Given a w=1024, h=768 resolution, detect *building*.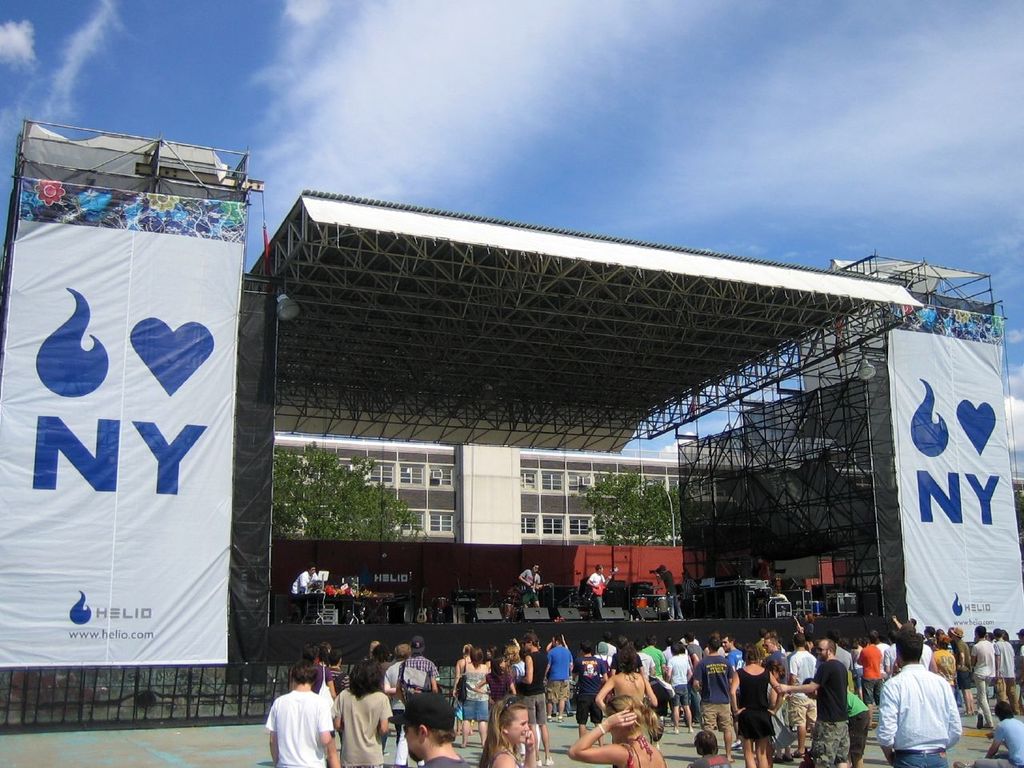
bbox=[275, 438, 879, 558].
